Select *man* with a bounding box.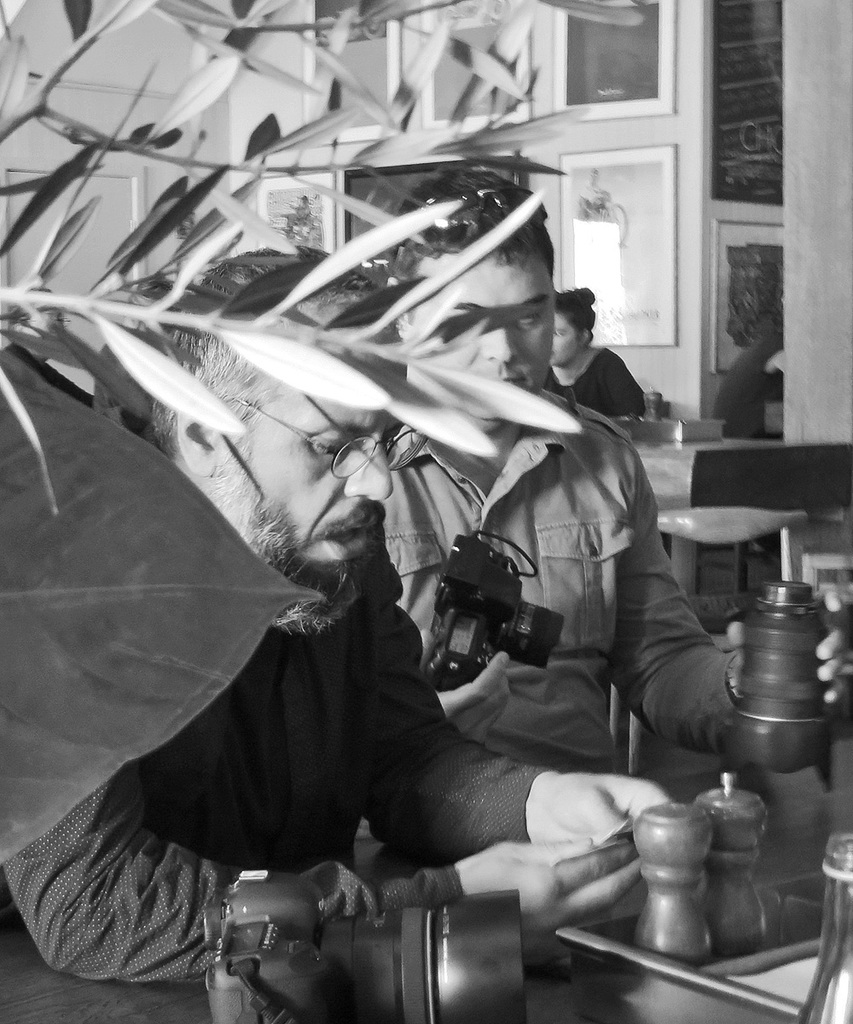
box(0, 248, 678, 986).
